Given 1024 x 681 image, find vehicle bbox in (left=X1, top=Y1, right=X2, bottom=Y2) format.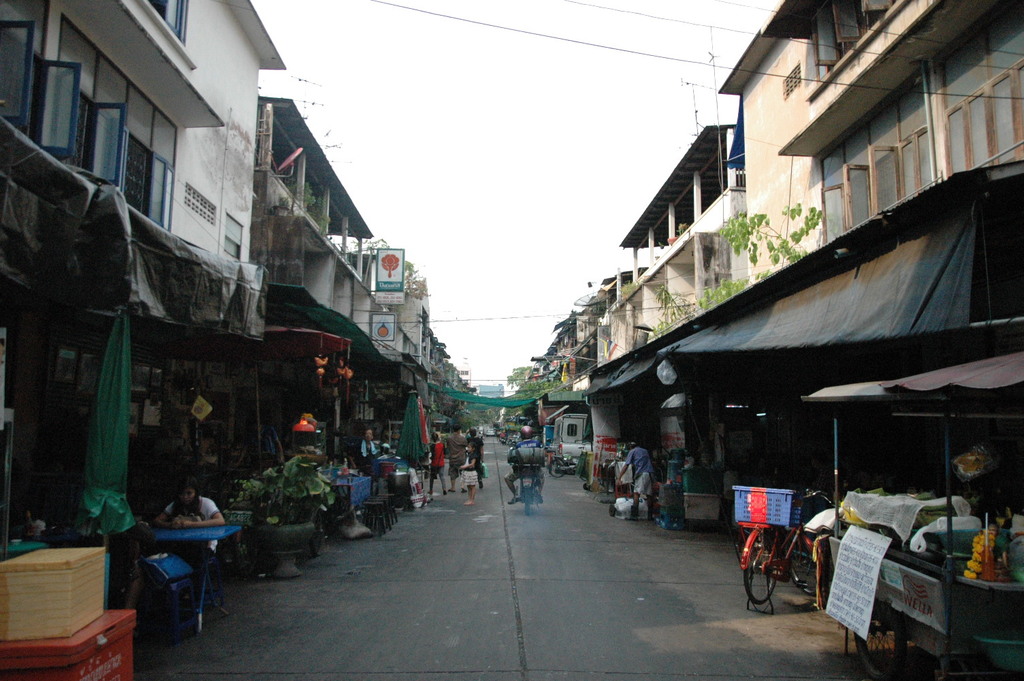
(left=513, top=460, right=540, bottom=511).
